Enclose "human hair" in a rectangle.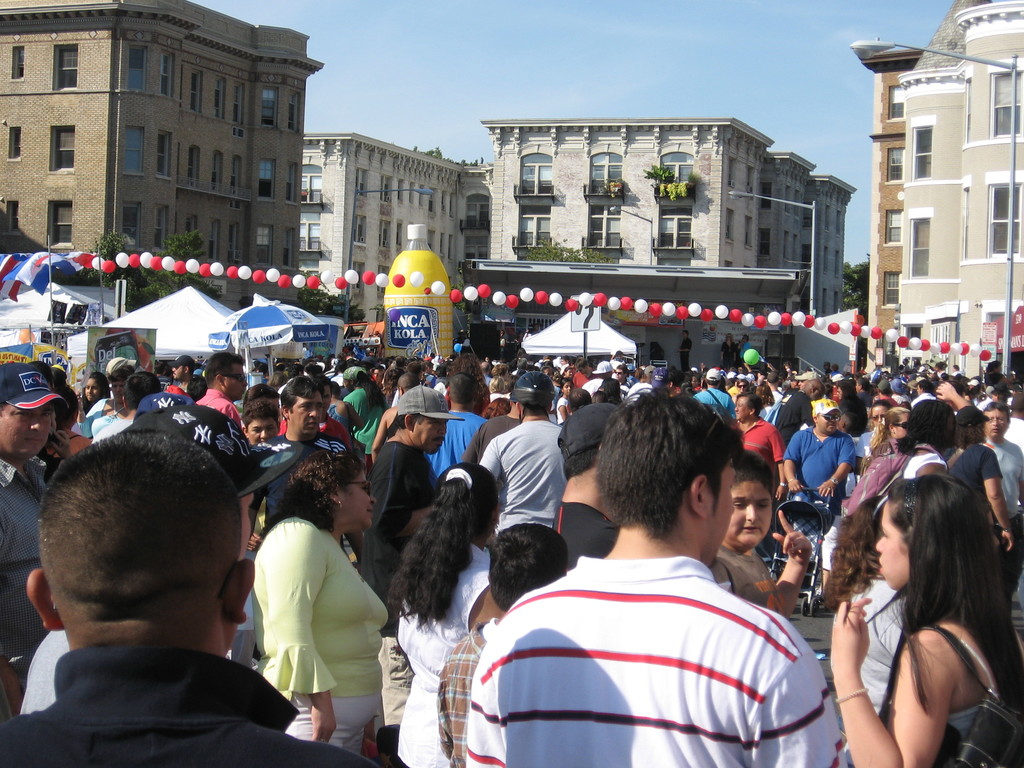
{"left": 844, "top": 465, "right": 1004, "bottom": 716}.
